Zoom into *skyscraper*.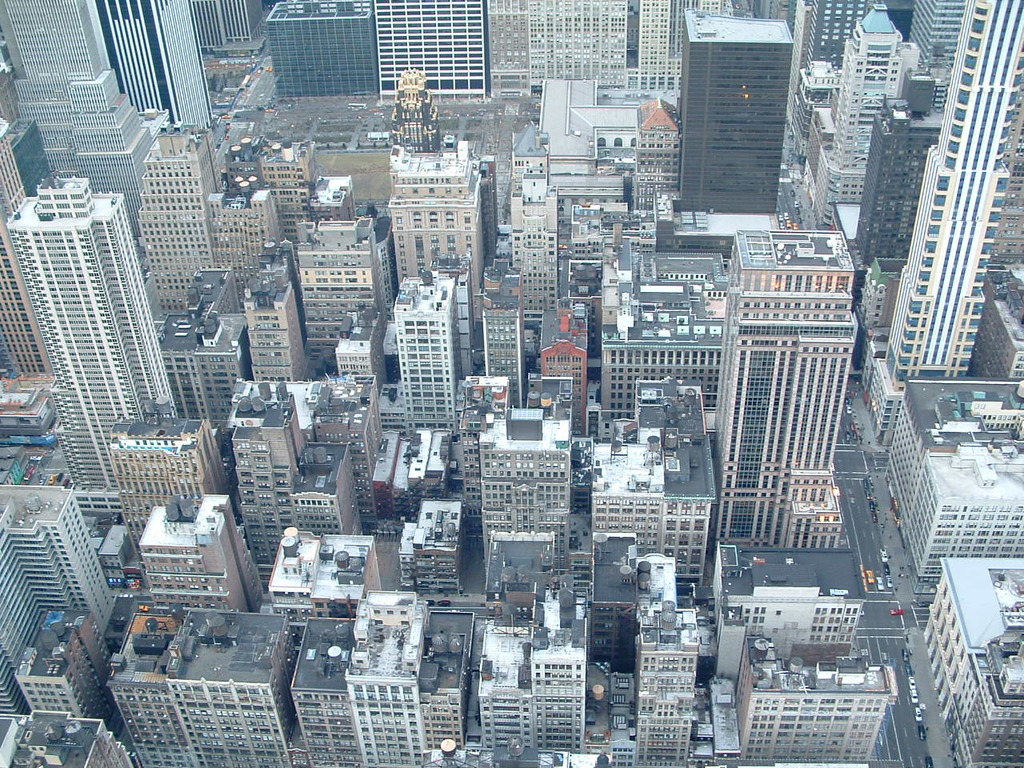
Zoom target: [left=851, top=68, right=927, bottom=264].
